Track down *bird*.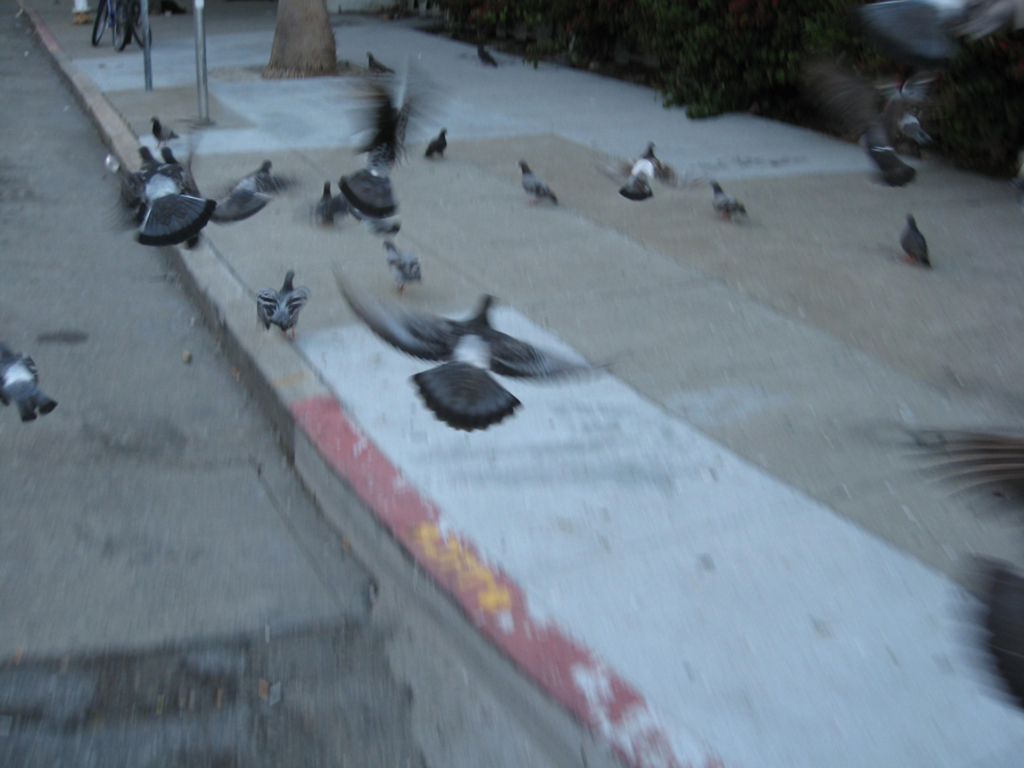
Tracked to [x1=697, y1=168, x2=750, y2=223].
